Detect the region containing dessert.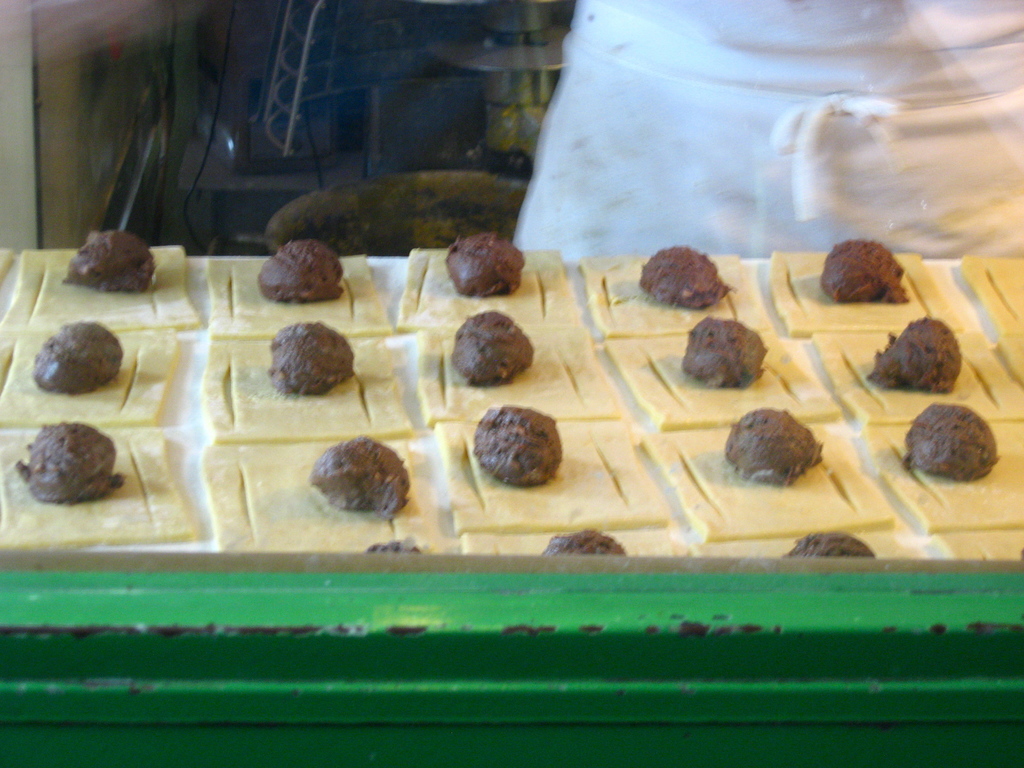
bbox(0, 326, 191, 426).
